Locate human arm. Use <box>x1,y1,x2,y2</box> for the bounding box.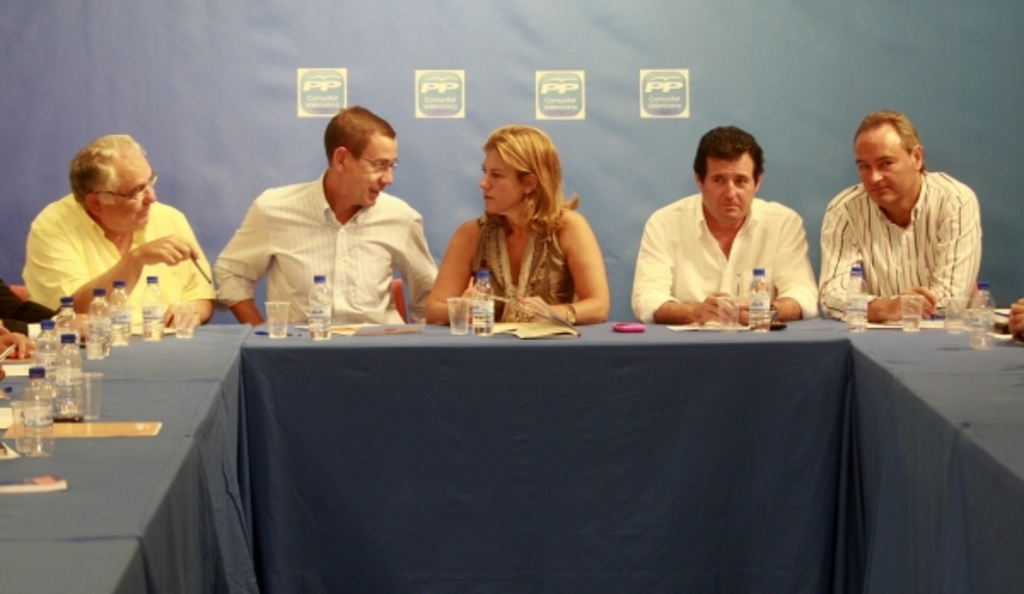
<box>556,191,609,316</box>.
